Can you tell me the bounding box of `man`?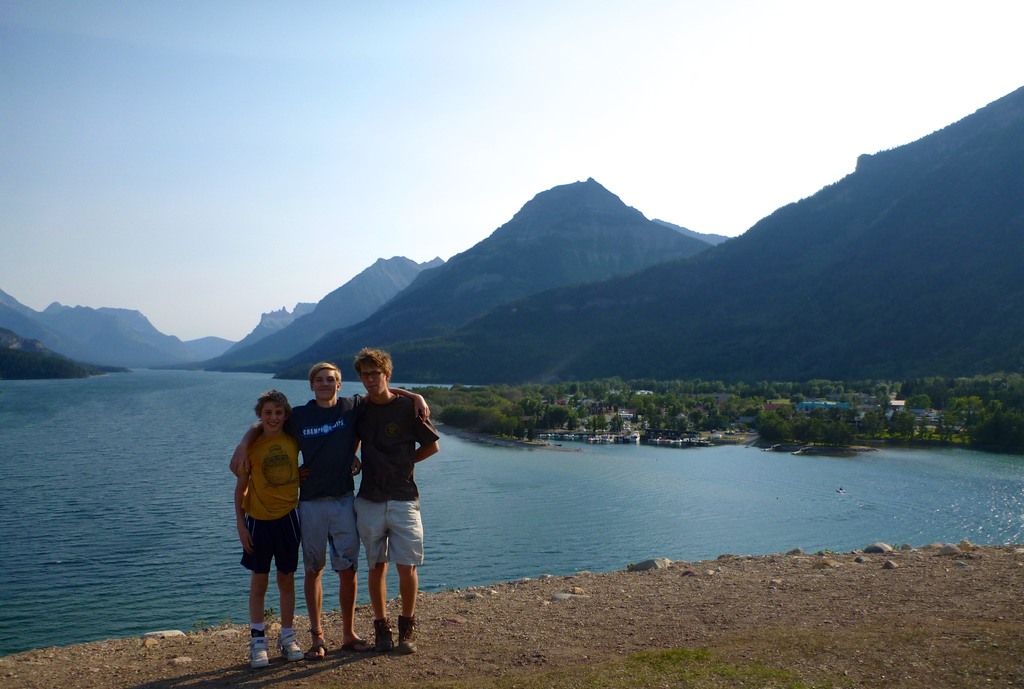
225:362:426:656.
